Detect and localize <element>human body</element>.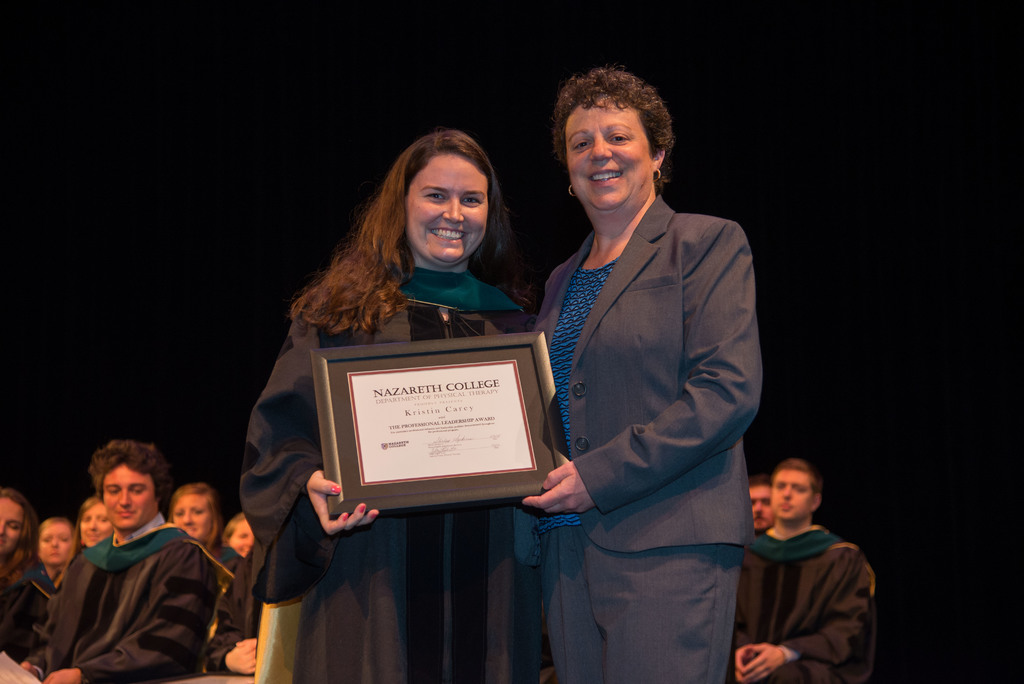
Localized at (left=522, top=63, right=765, bottom=683).
